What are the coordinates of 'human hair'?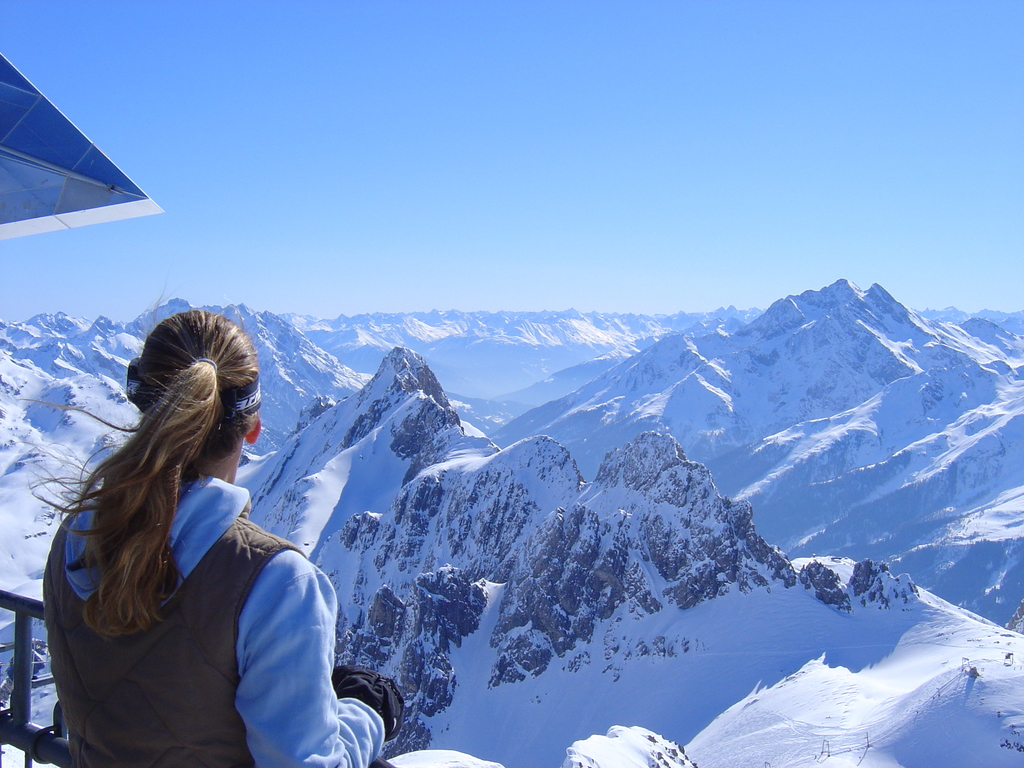
BBox(15, 305, 257, 643).
